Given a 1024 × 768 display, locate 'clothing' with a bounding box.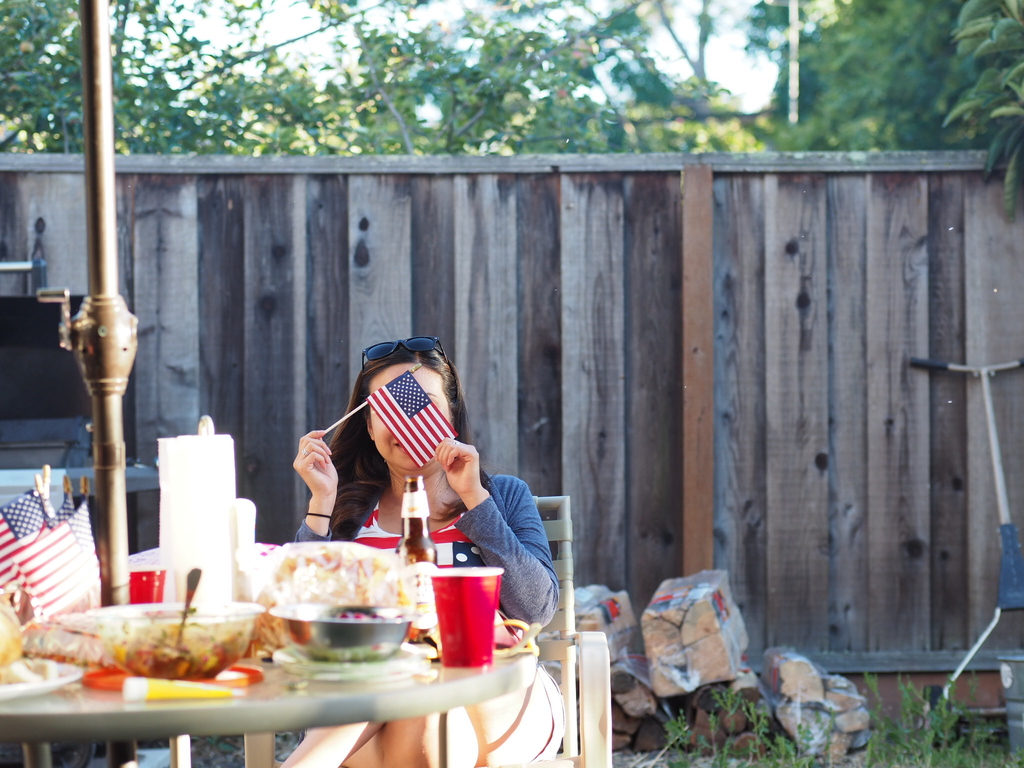
Located: bbox=[293, 475, 567, 760].
